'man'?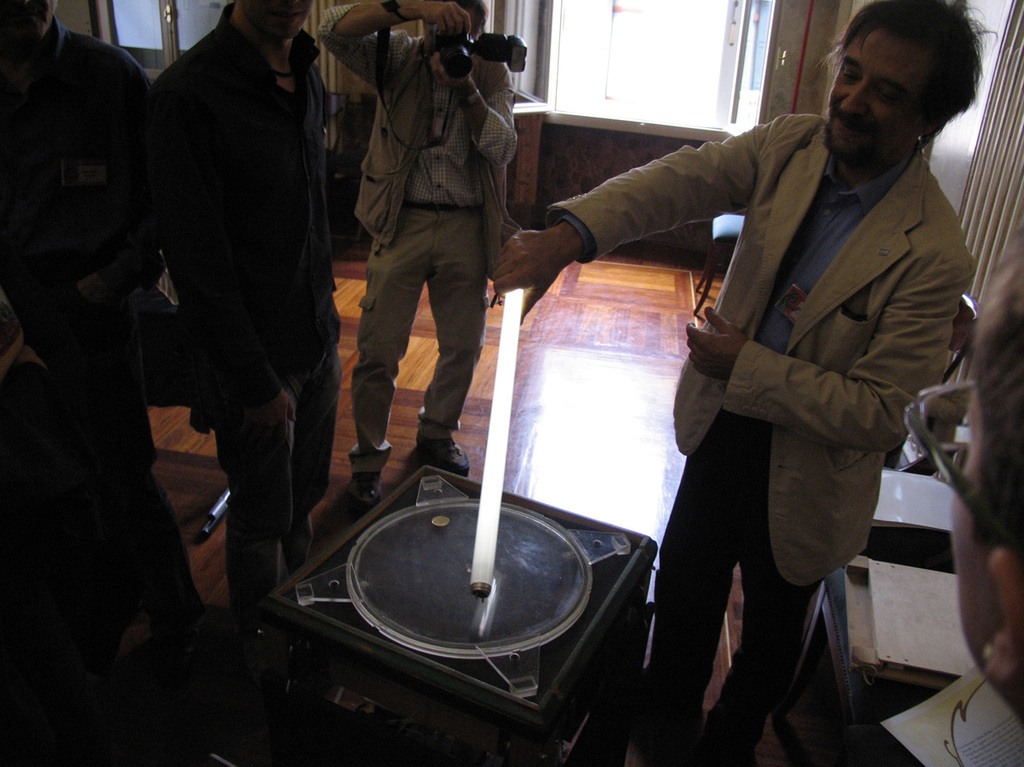
detection(146, 0, 342, 628)
